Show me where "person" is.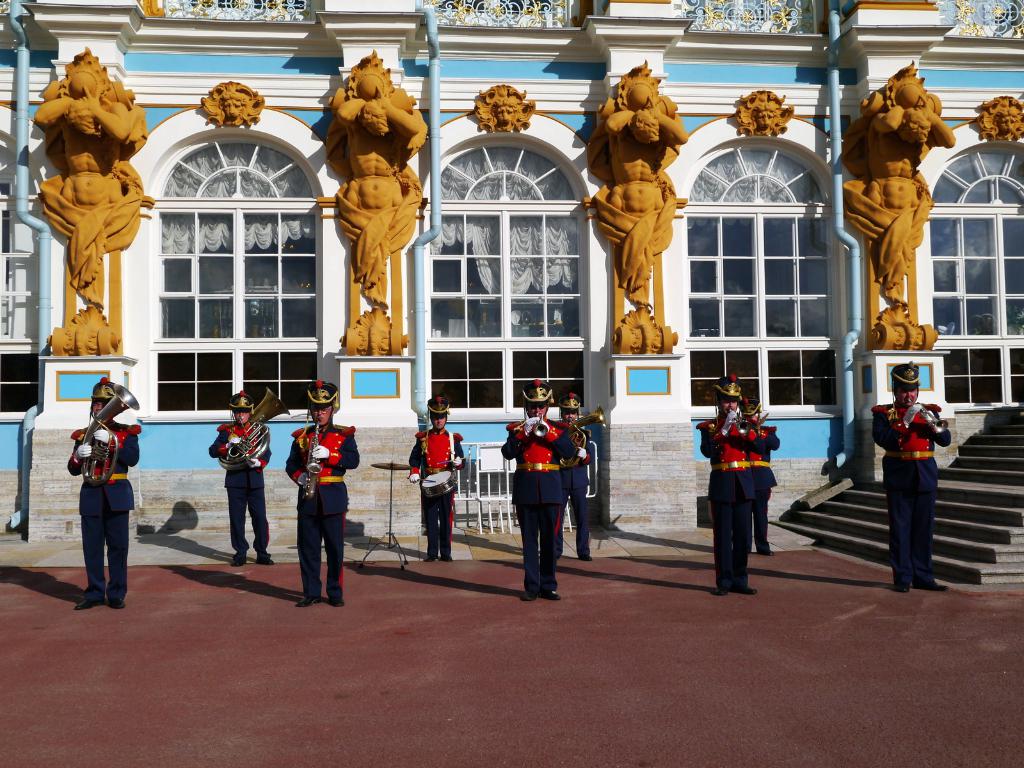
"person" is at <region>871, 362, 954, 575</region>.
